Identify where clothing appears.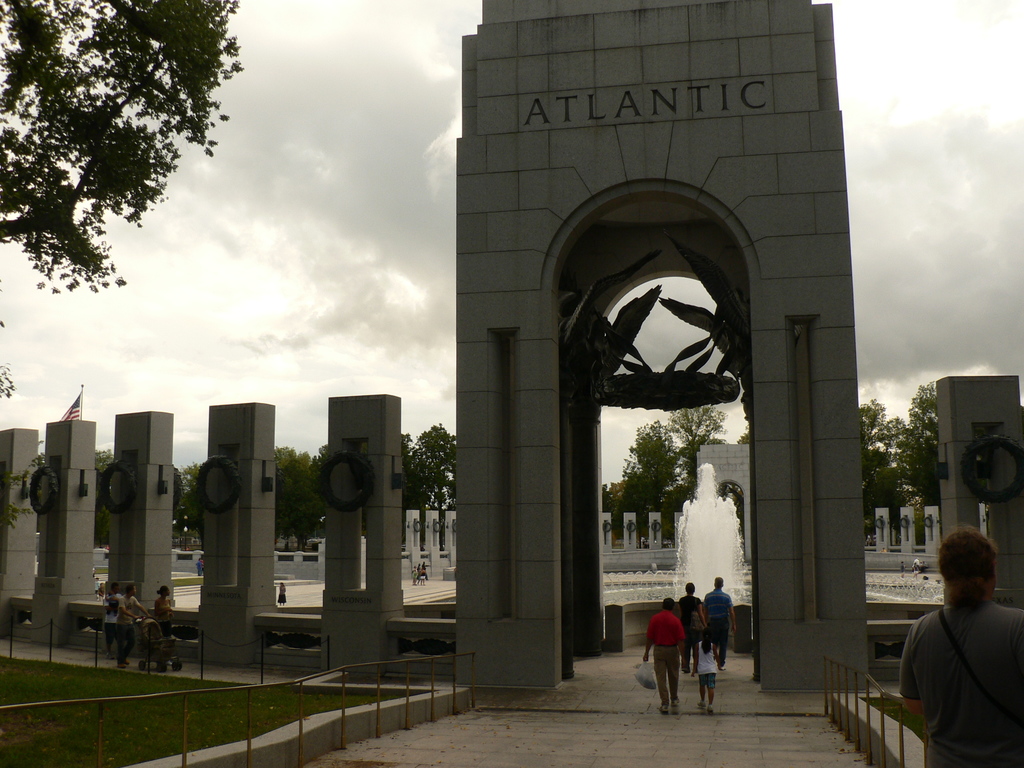
Appears at [705,593,733,664].
